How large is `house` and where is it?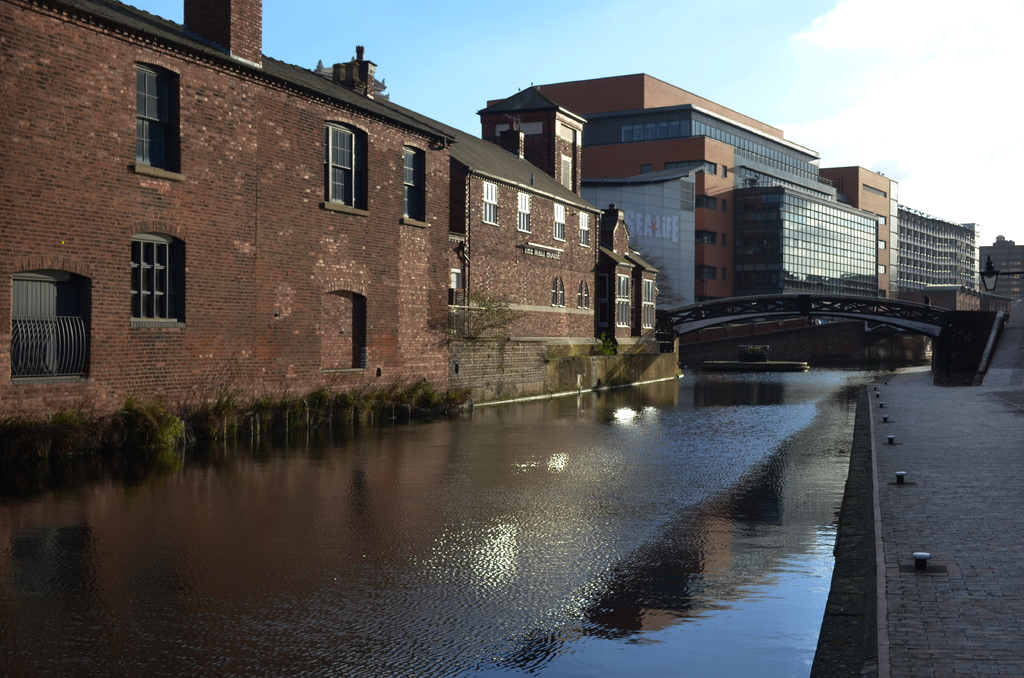
Bounding box: x1=534, y1=71, x2=792, y2=134.
